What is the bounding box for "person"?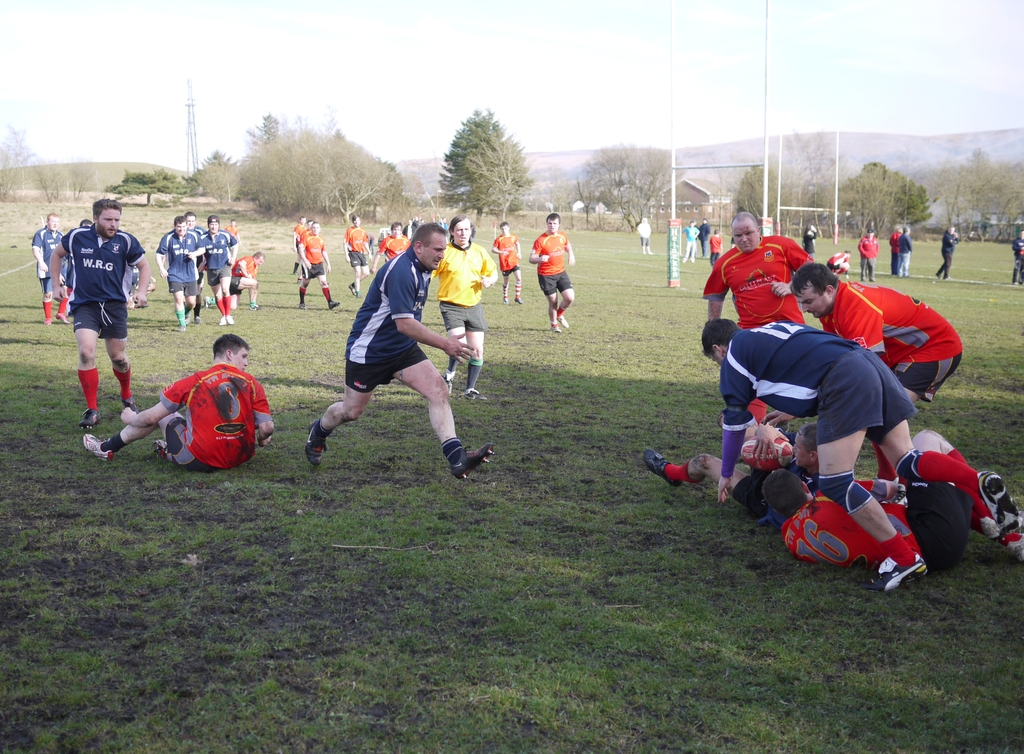
pyautogui.locateOnScreen(705, 211, 814, 345).
